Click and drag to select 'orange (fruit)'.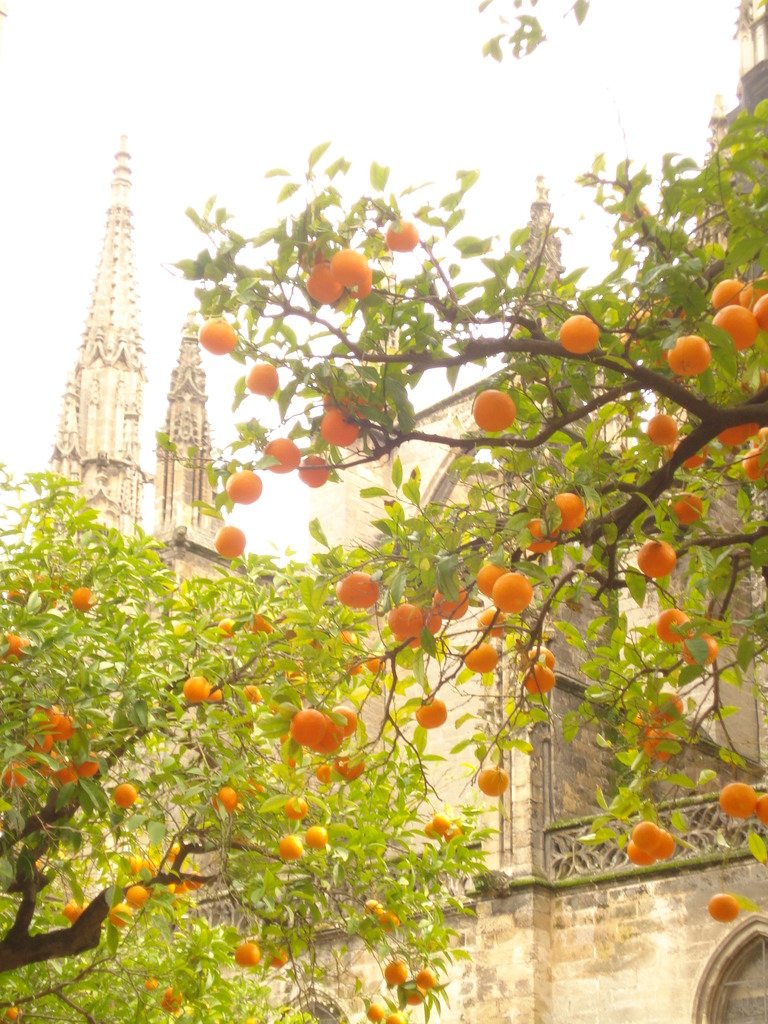
Selection: detection(662, 334, 718, 385).
